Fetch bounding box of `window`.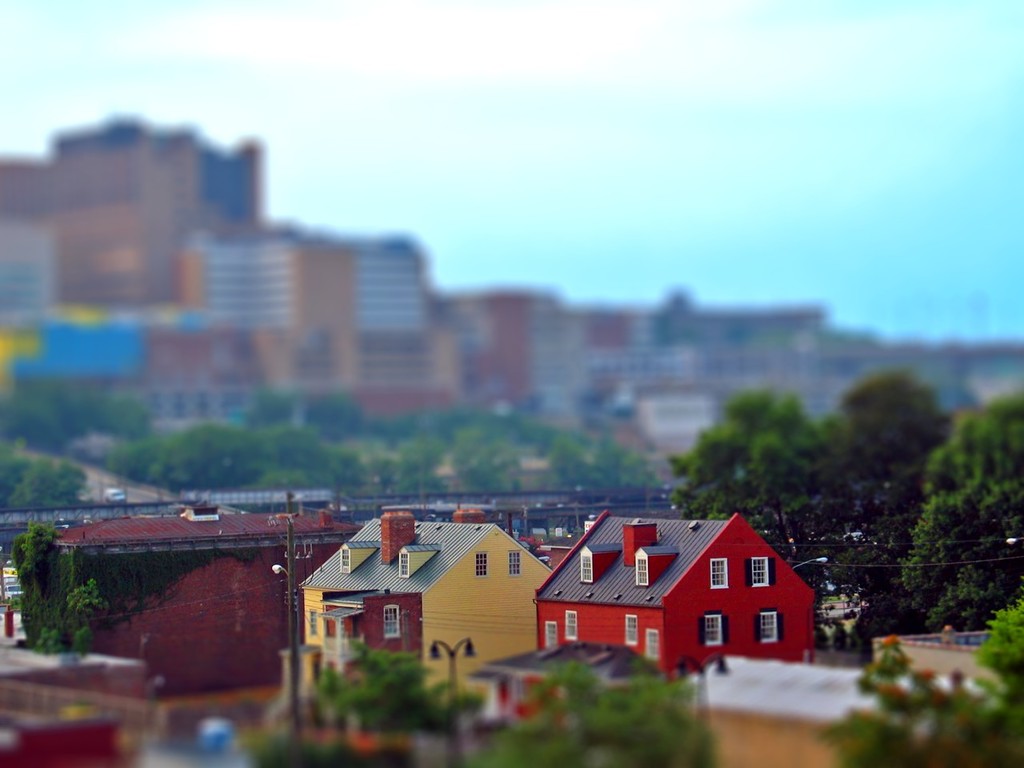
Bbox: 399, 546, 411, 582.
